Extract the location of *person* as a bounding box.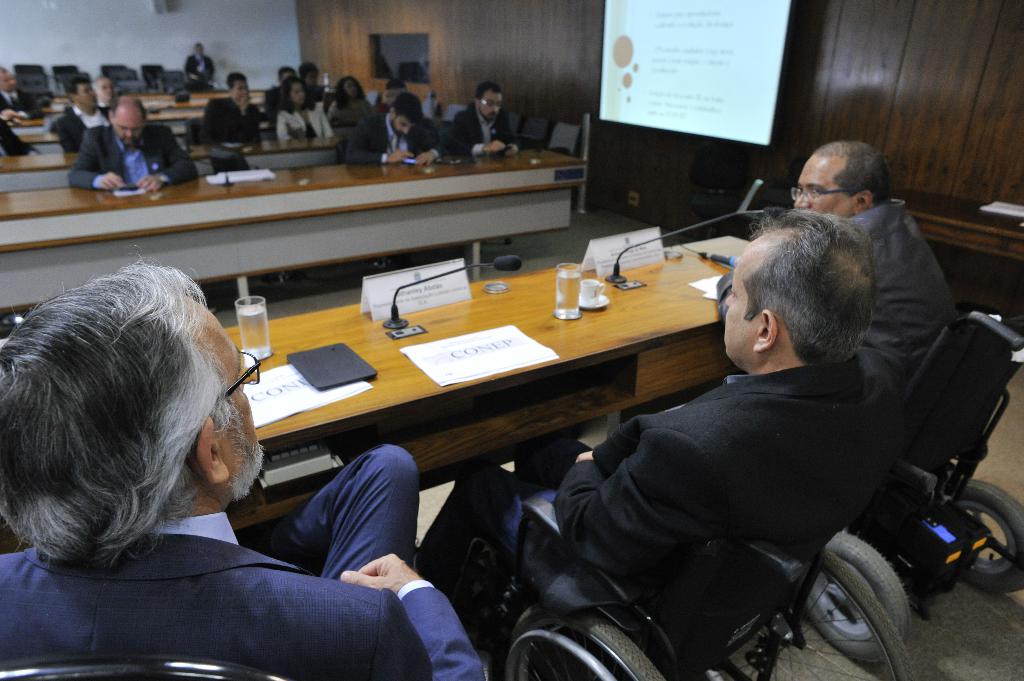
[left=531, top=205, right=901, bottom=673].
